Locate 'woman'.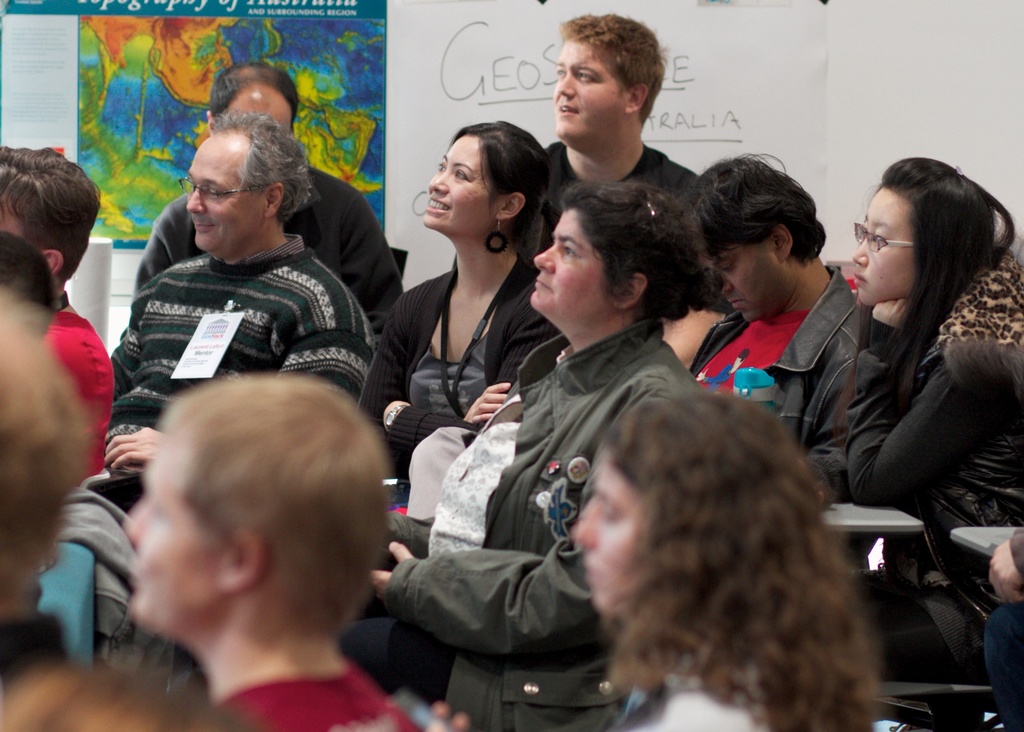
Bounding box: <region>569, 399, 876, 731</region>.
